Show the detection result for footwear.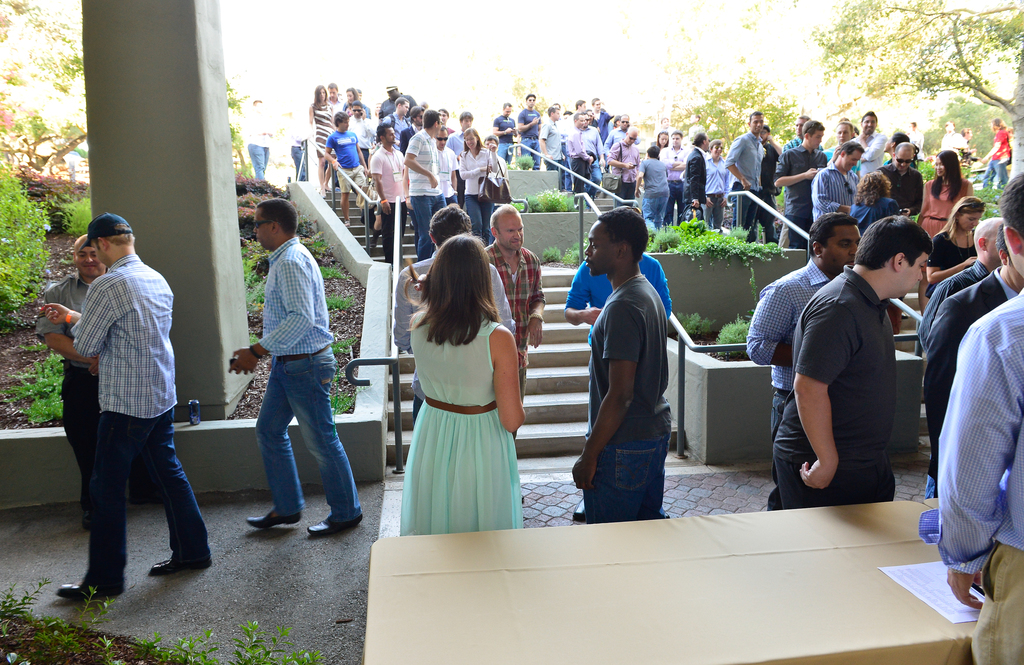
region(321, 193, 327, 202).
